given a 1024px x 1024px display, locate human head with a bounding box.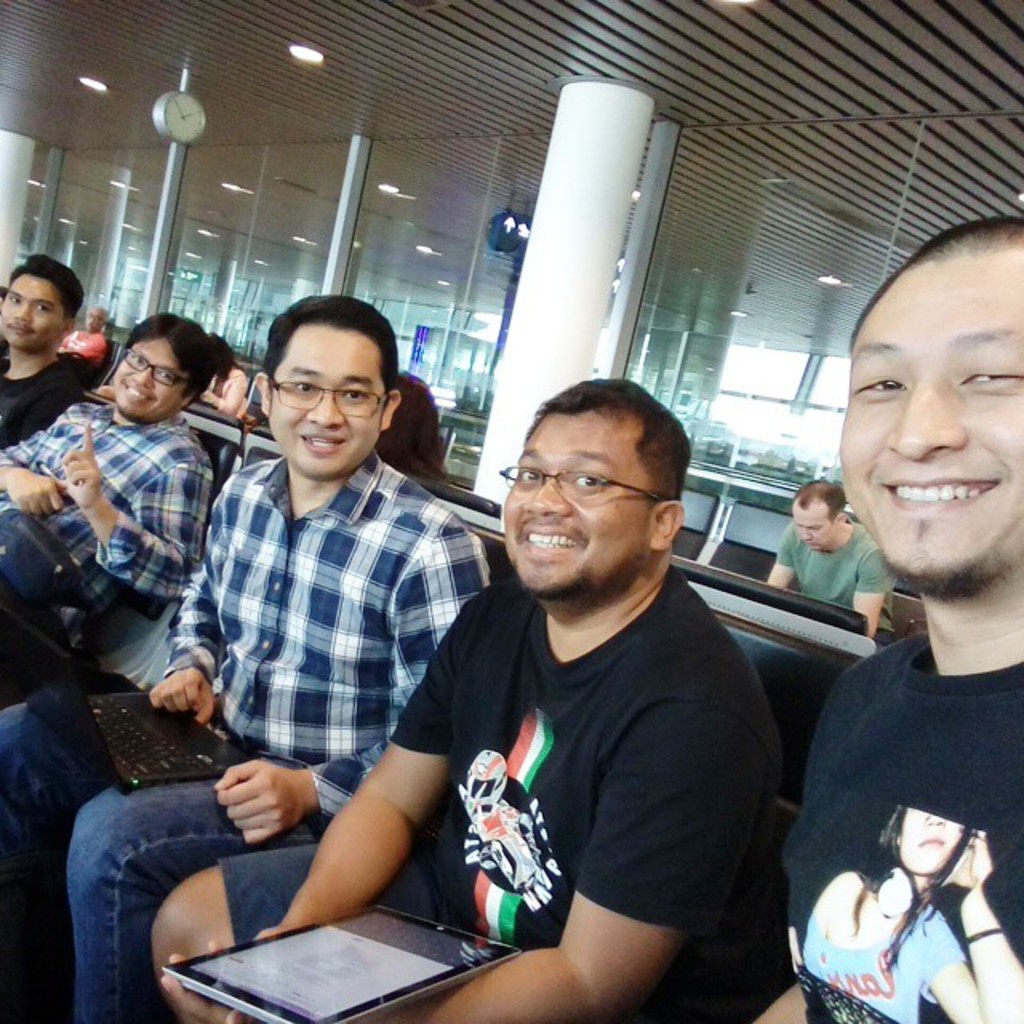
Located: bbox(832, 226, 1011, 558).
